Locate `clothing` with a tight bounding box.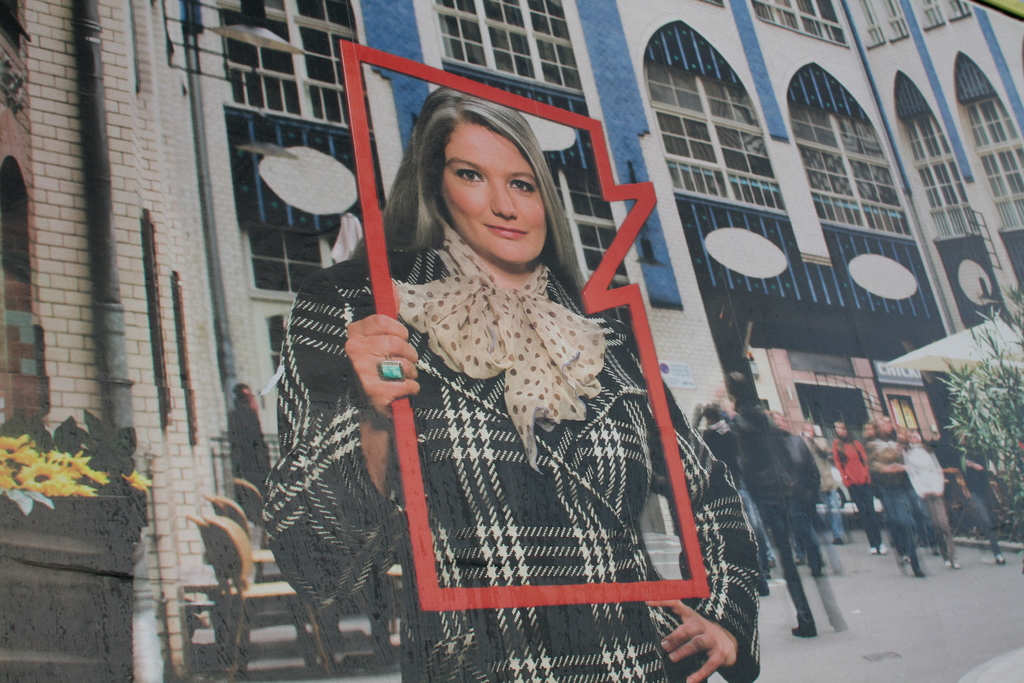
692:422:751:562.
